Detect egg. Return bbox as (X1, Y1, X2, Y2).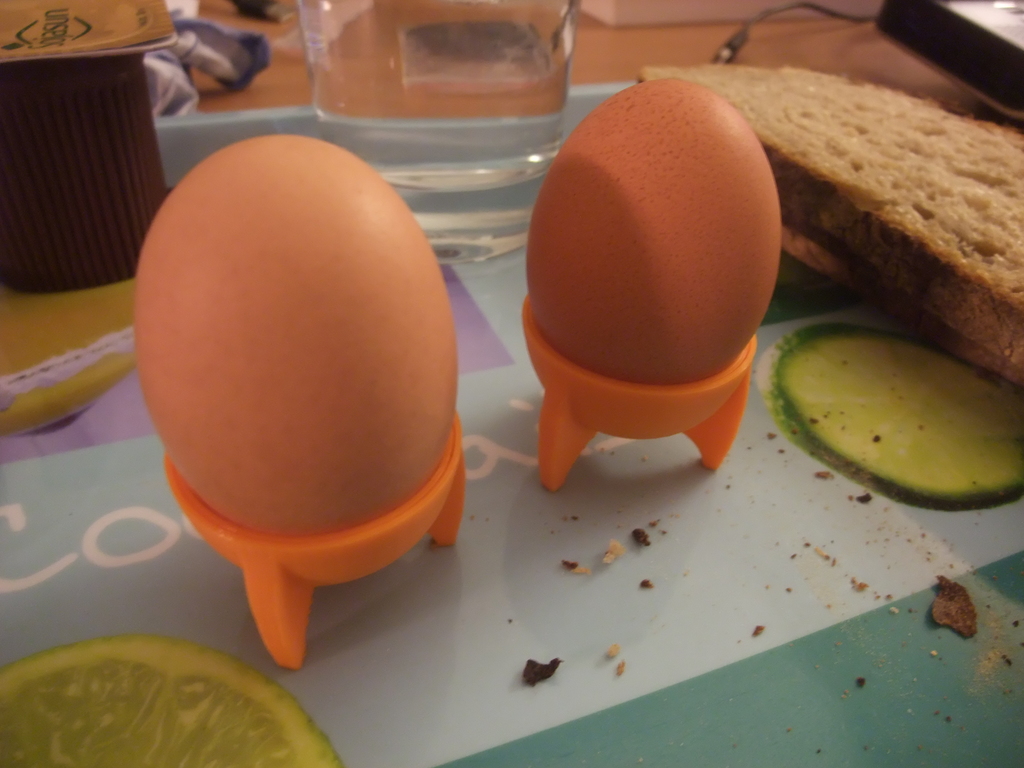
(525, 83, 781, 383).
